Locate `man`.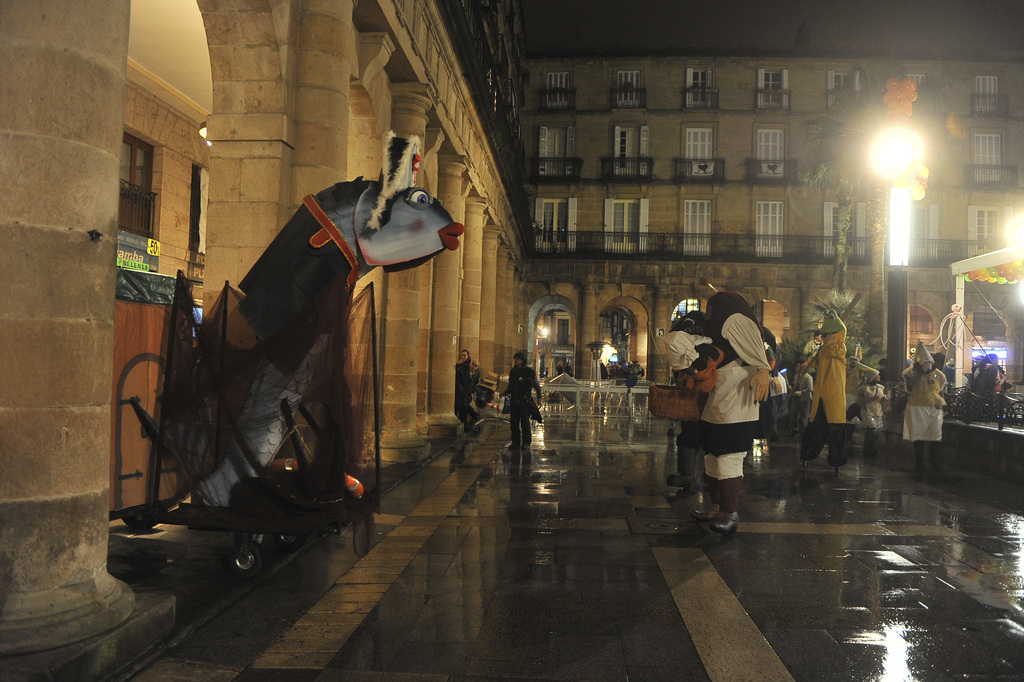
Bounding box: (457, 347, 470, 367).
